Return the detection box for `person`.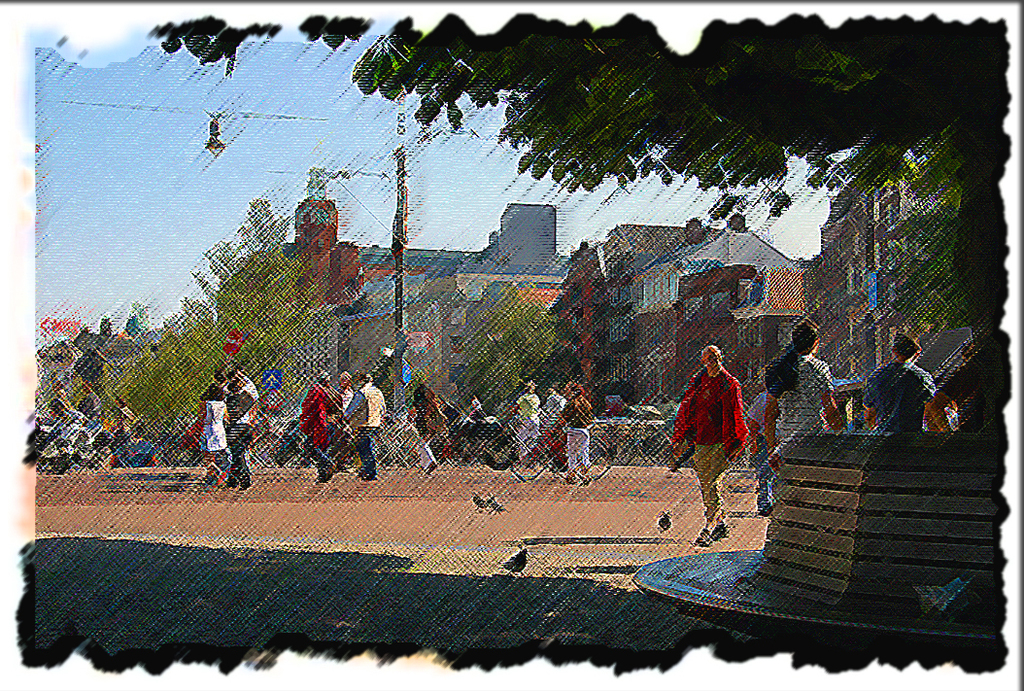
206 385 234 485.
